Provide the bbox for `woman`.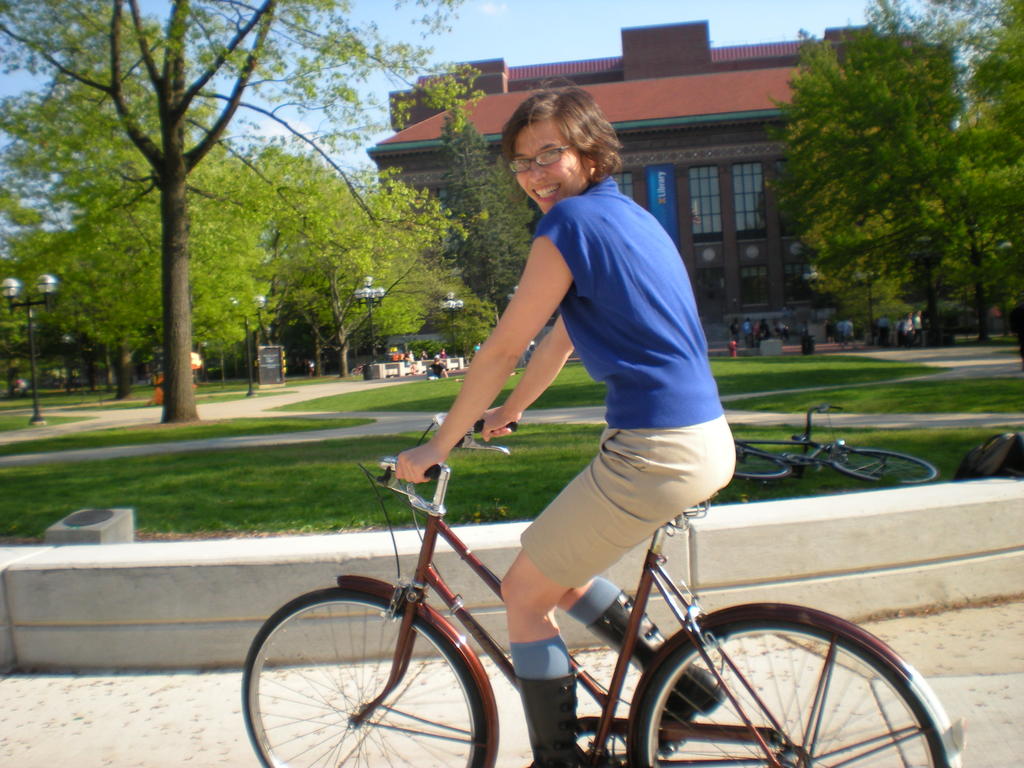
bbox(397, 84, 738, 767).
